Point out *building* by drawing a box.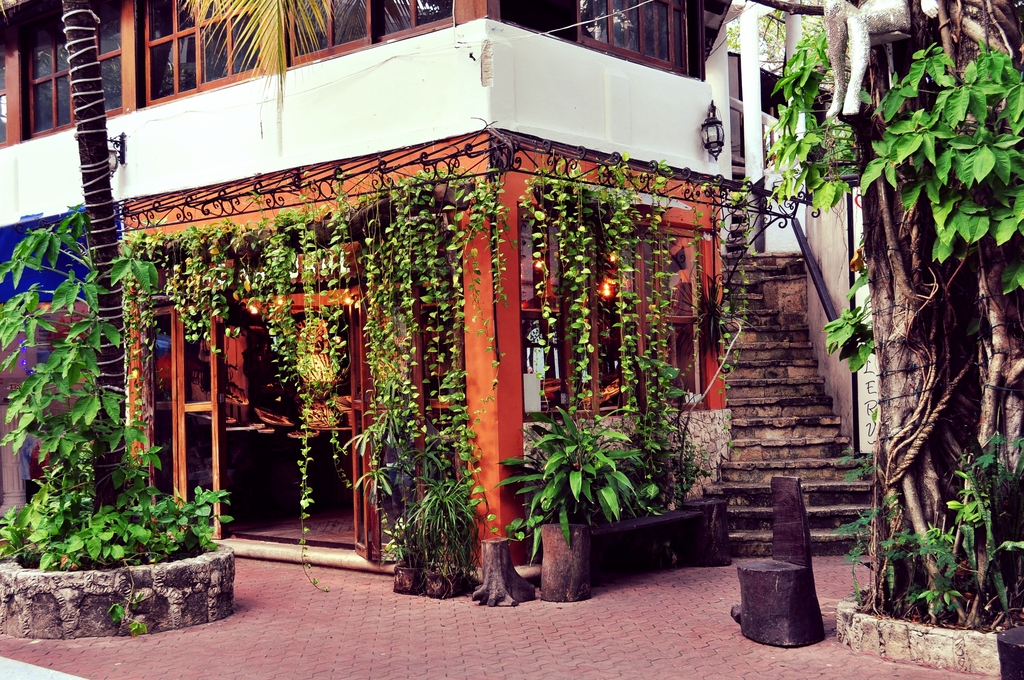
bbox=[0, 0, 881, 590].
